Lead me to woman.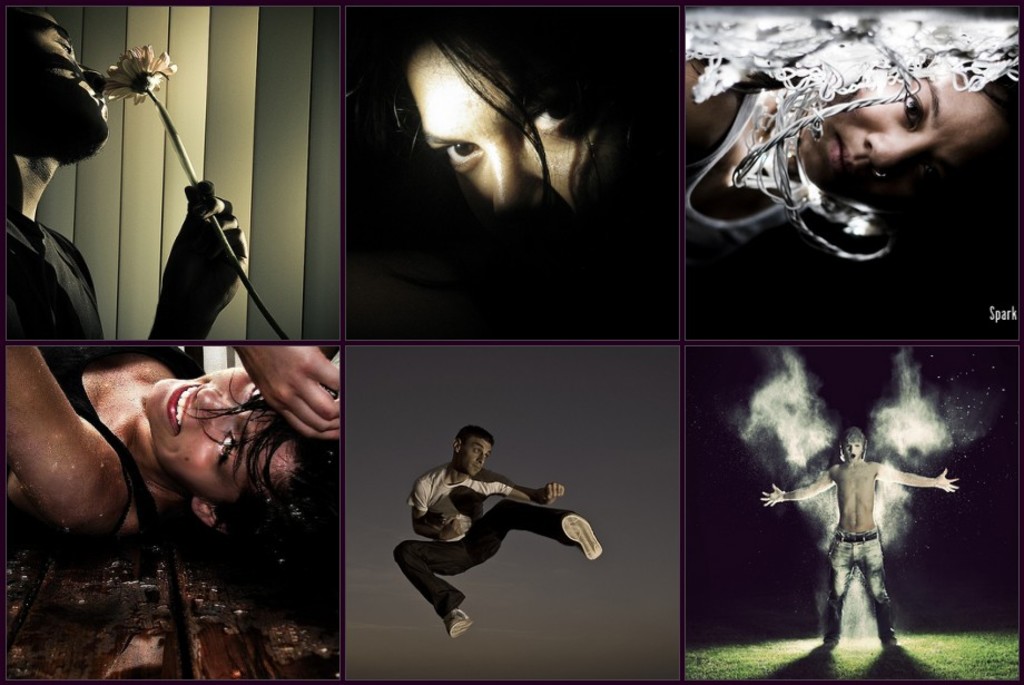
Lead to BBox(0, 339, 334, 598).
